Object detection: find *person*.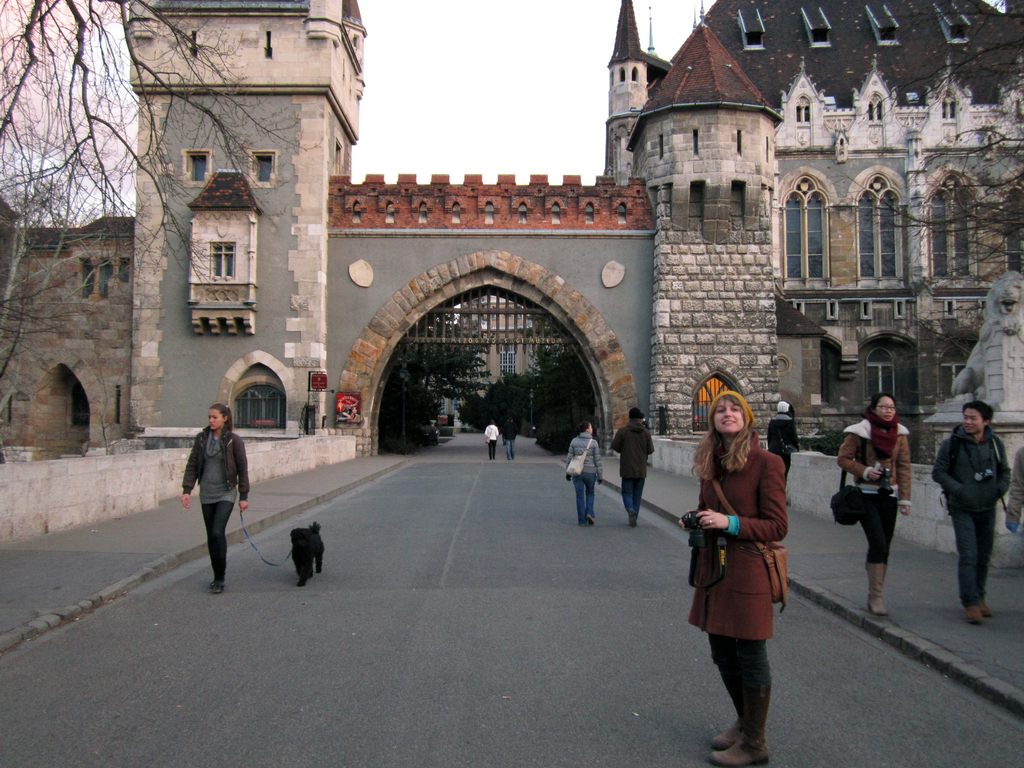
rect(501, 417, 516, 459).
